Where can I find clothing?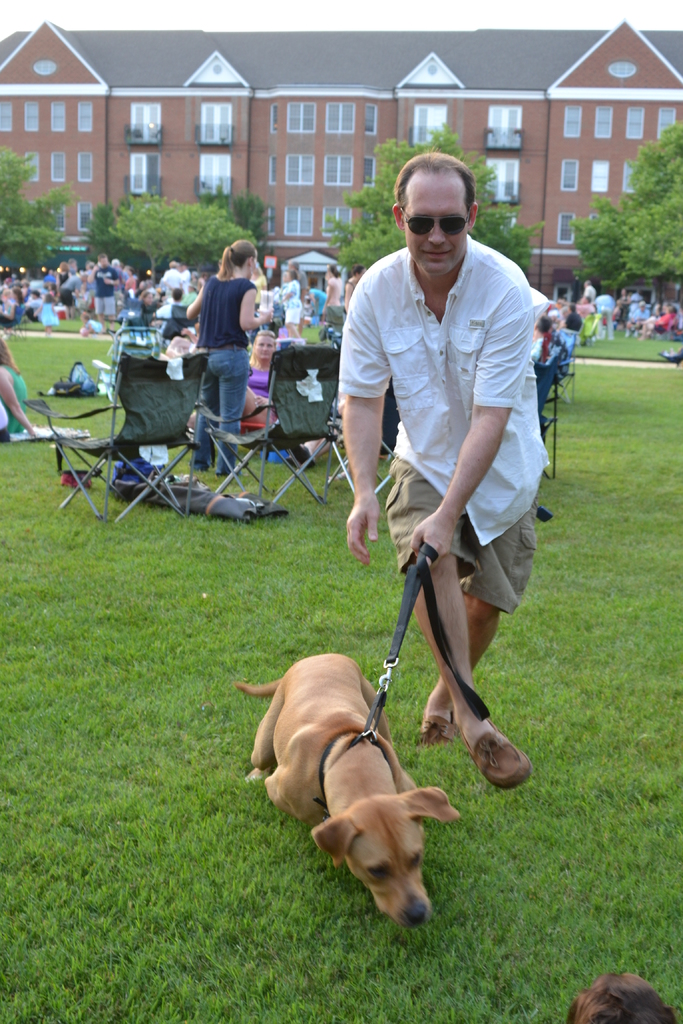
You can find it at BBox(627, 310, 643, 324).
